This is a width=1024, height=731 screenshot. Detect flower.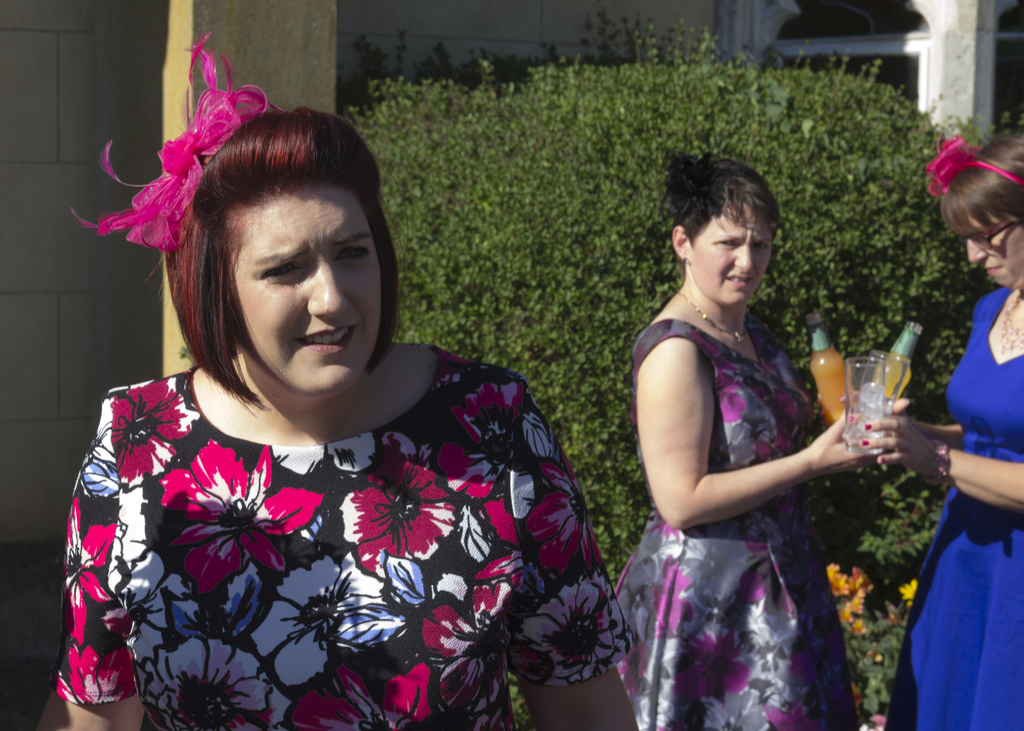
bbox(157, 437, 321, 596).
